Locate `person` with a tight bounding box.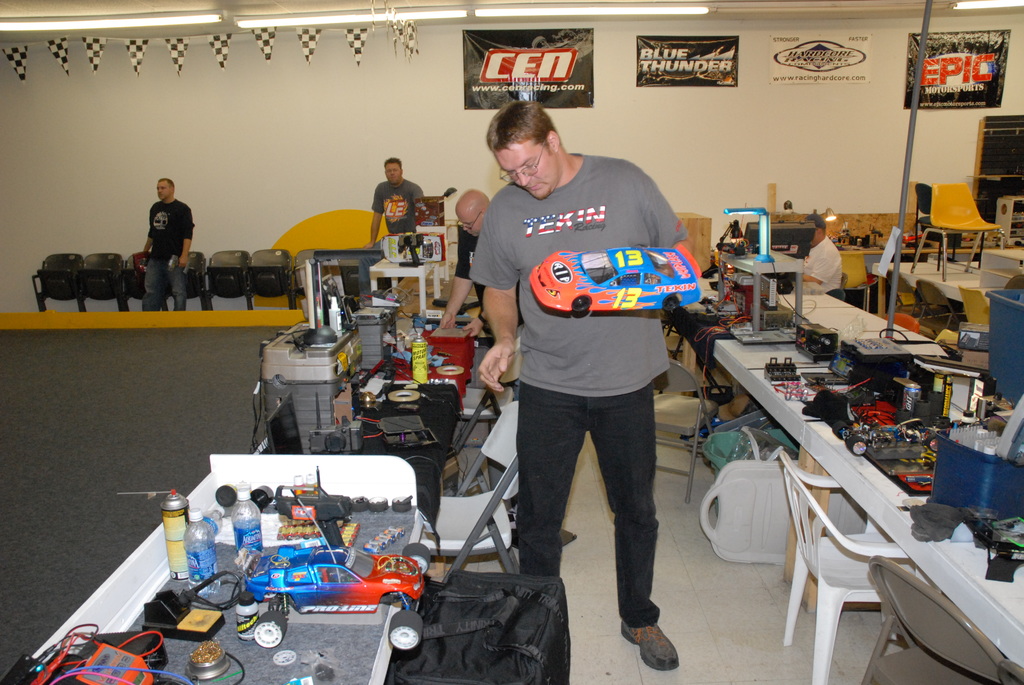
[784, 216, 845, 299].
